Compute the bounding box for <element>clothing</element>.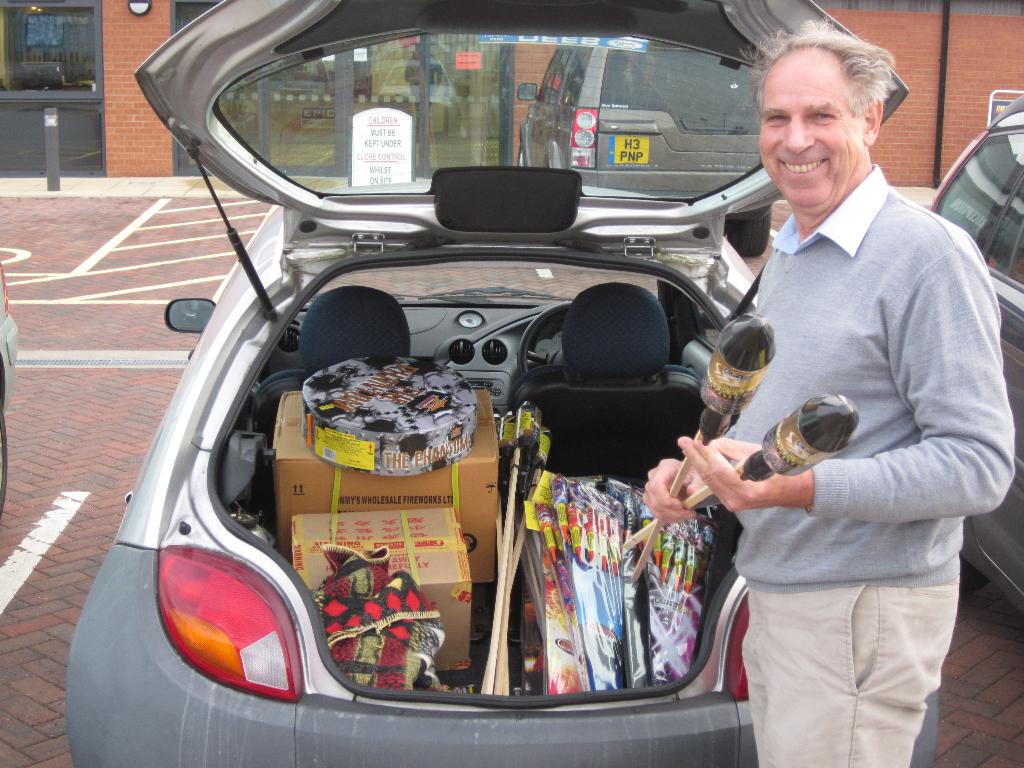
pyautogui.locateOnScreen(717, 164, 1023, 589).
